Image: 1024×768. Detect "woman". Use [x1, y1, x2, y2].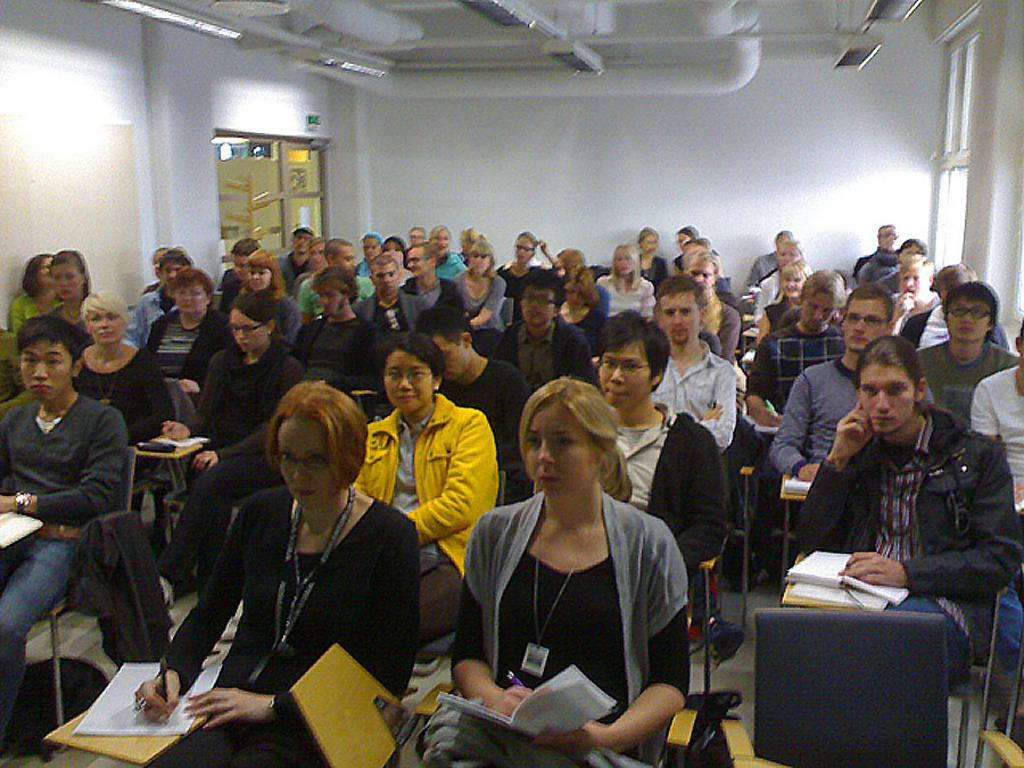
[601, 241, 658, 319].
